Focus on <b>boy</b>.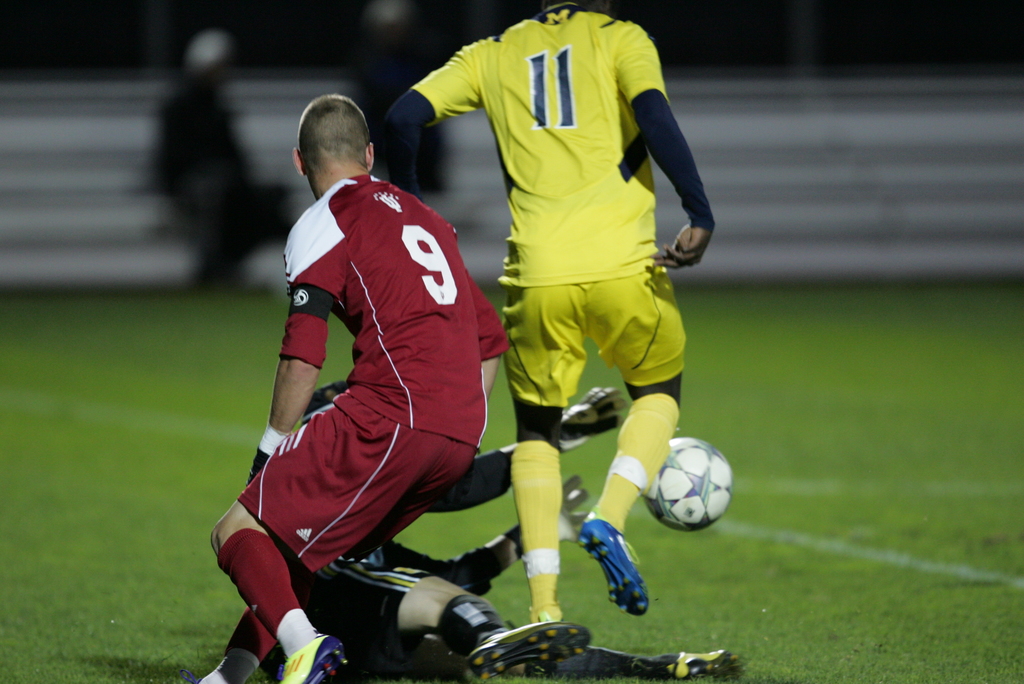
Focused at (left=194, top=92, right=511, bottom=683).
